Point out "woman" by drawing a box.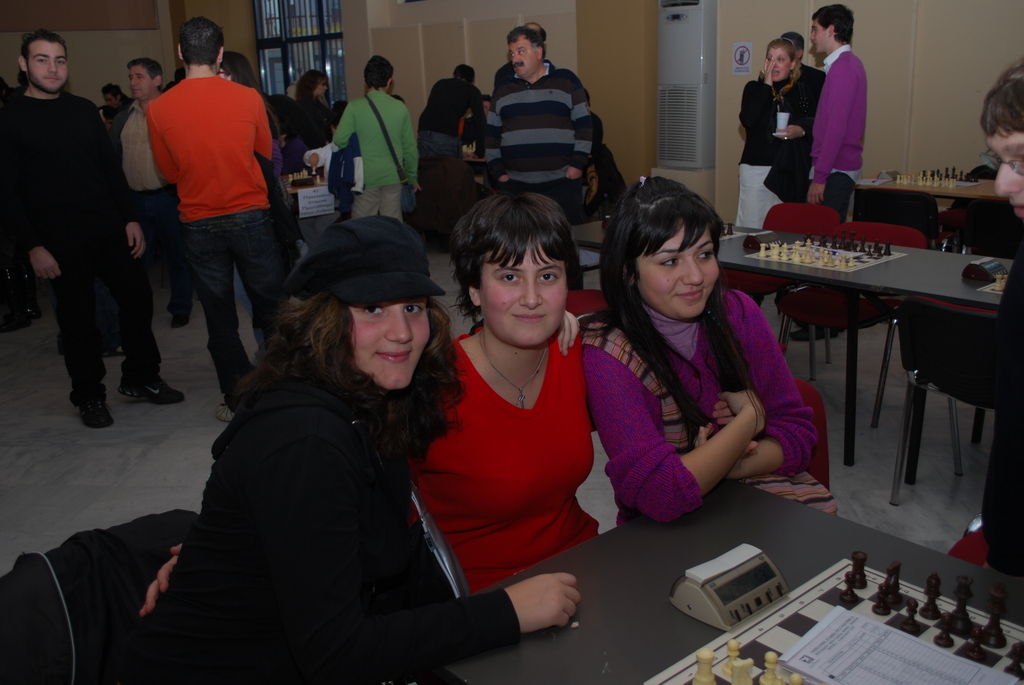
[left=580, top=167, right=840, bottom=516].
